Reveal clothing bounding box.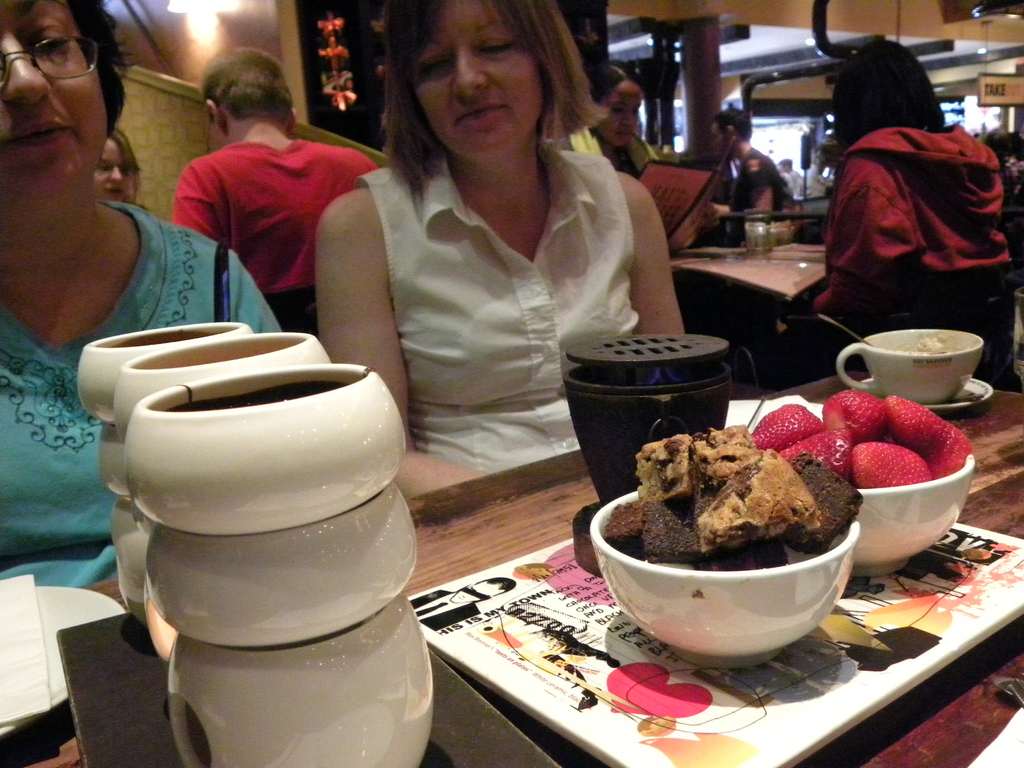
Revealed: x1=164, y1=136, x2=403, y2=371.
